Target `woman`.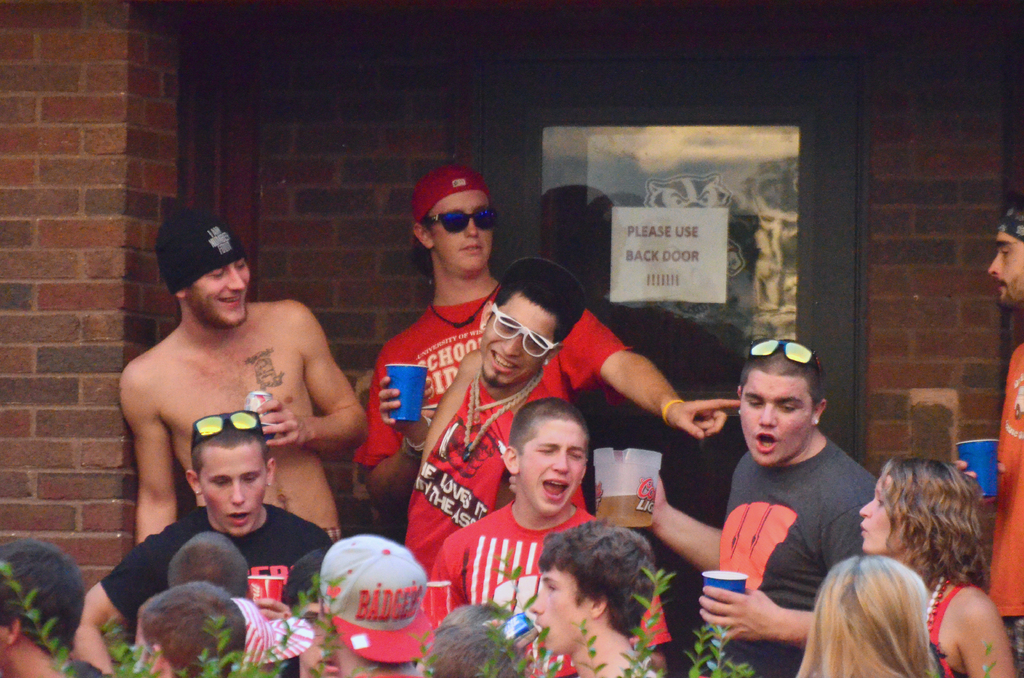
Target region: (849, 458, 1016, 677).
